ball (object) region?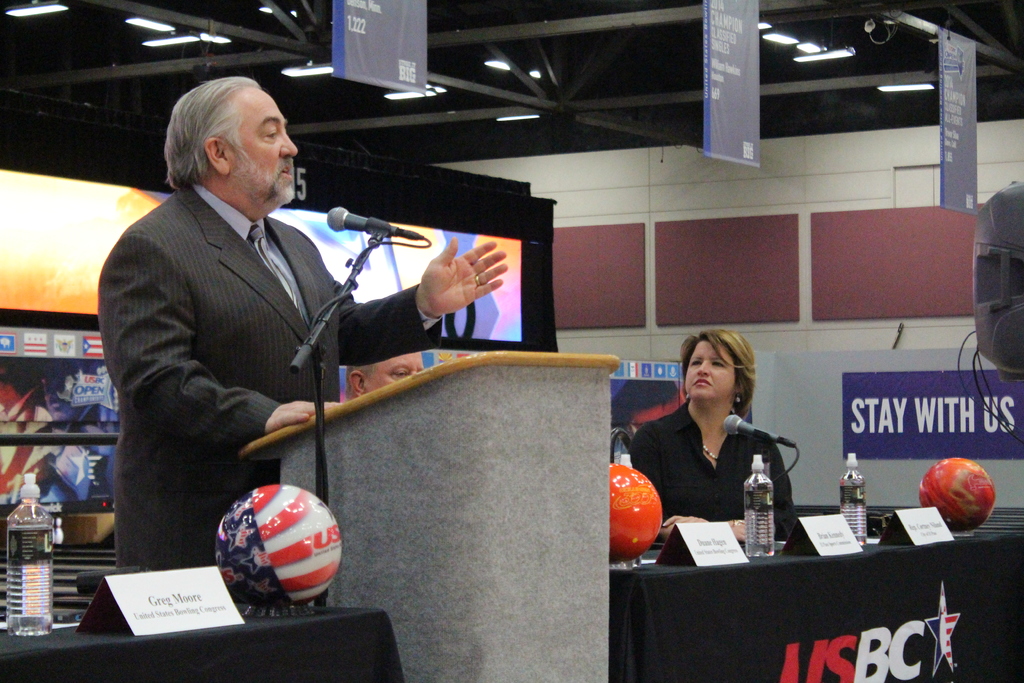
x1=216, y1=484, x2=344, y2=607
